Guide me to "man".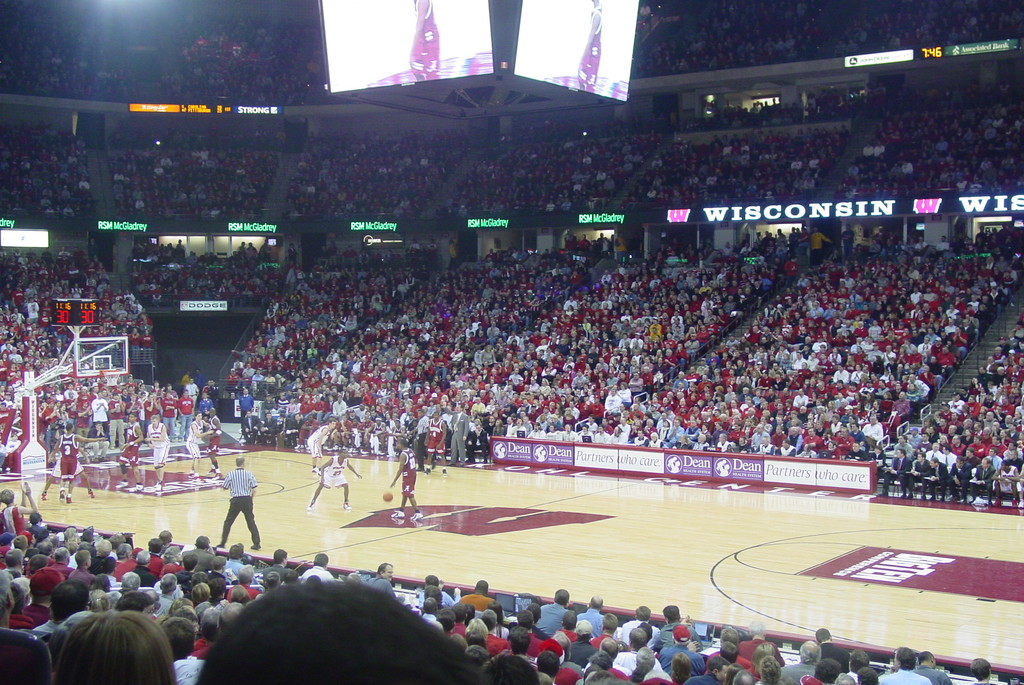
Guidance: x1=207, y1=408, x2=226, y2=476.
